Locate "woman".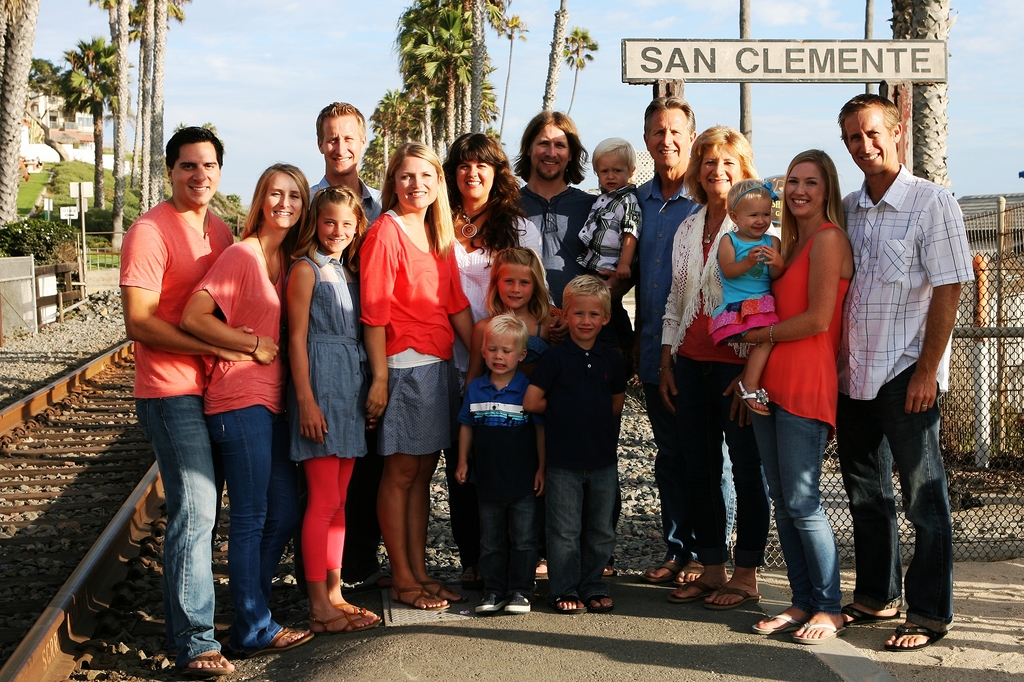
Bounding box: {"left": 358, "top": 142, "right": 488, "bottom": 615}.
